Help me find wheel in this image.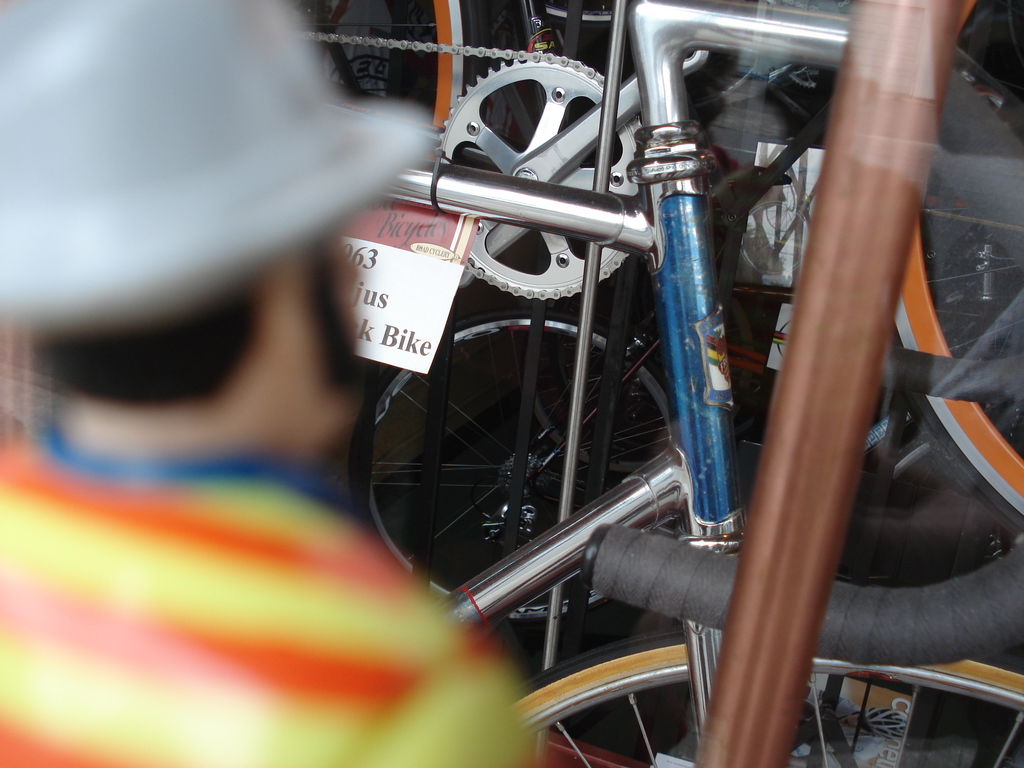
Found it: 505 640 1023 767.
